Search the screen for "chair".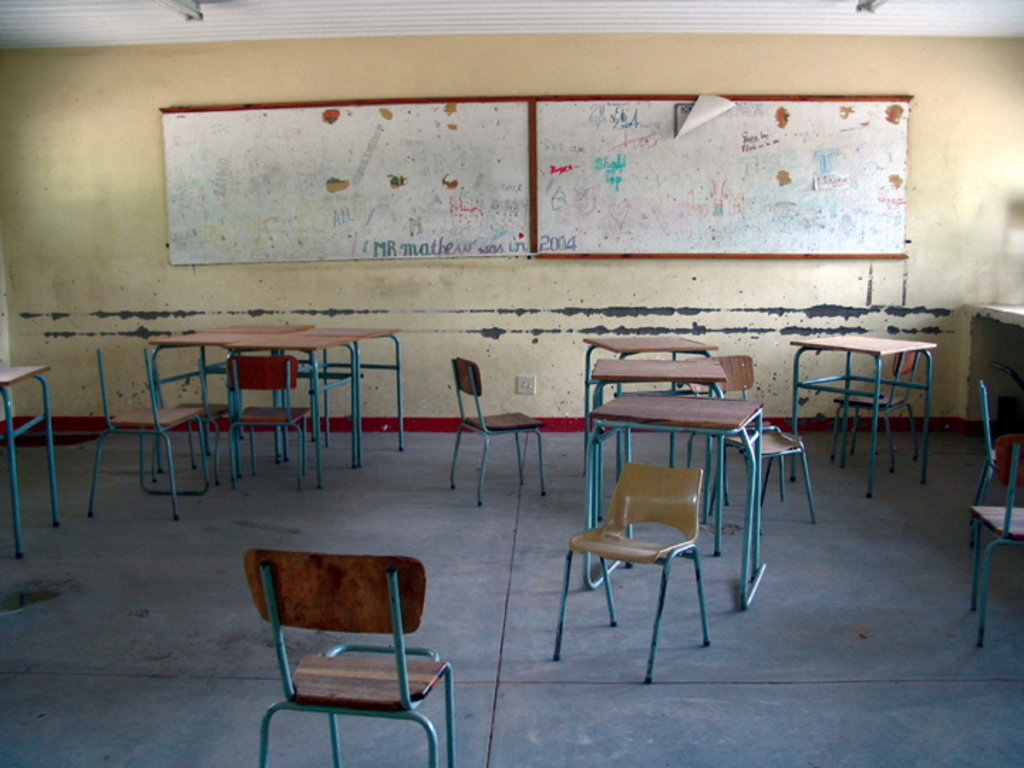
Found at [x1=964, y1=438, x2=1023, y2=637].
